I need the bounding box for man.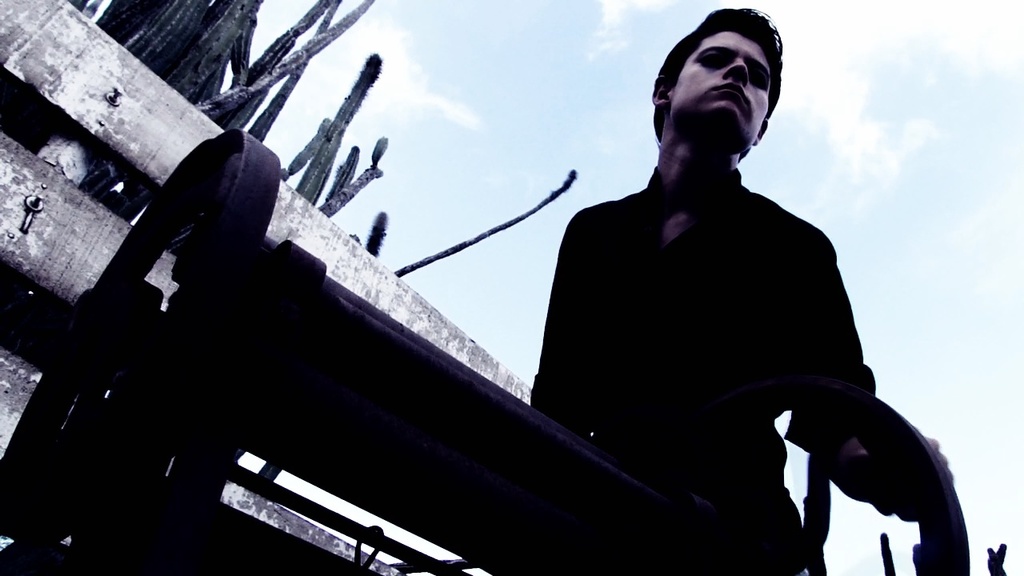
Here it is: select_region(540, 8, 966, 575).
